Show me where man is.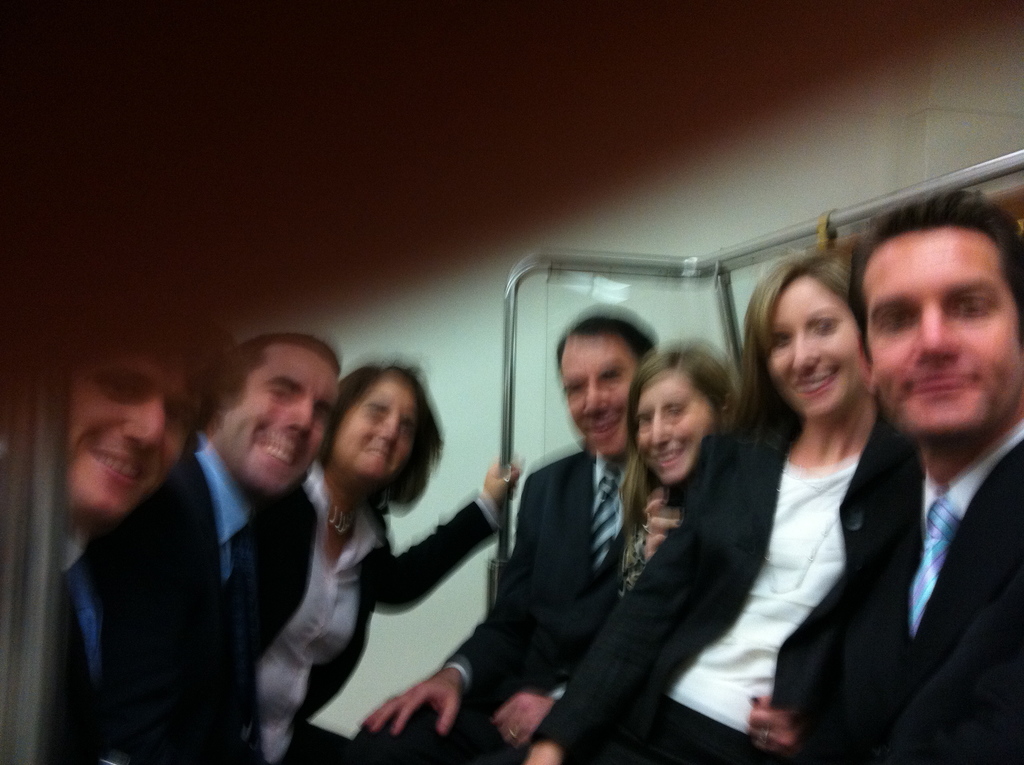
man is at box=[348, 312, 662, 764].
